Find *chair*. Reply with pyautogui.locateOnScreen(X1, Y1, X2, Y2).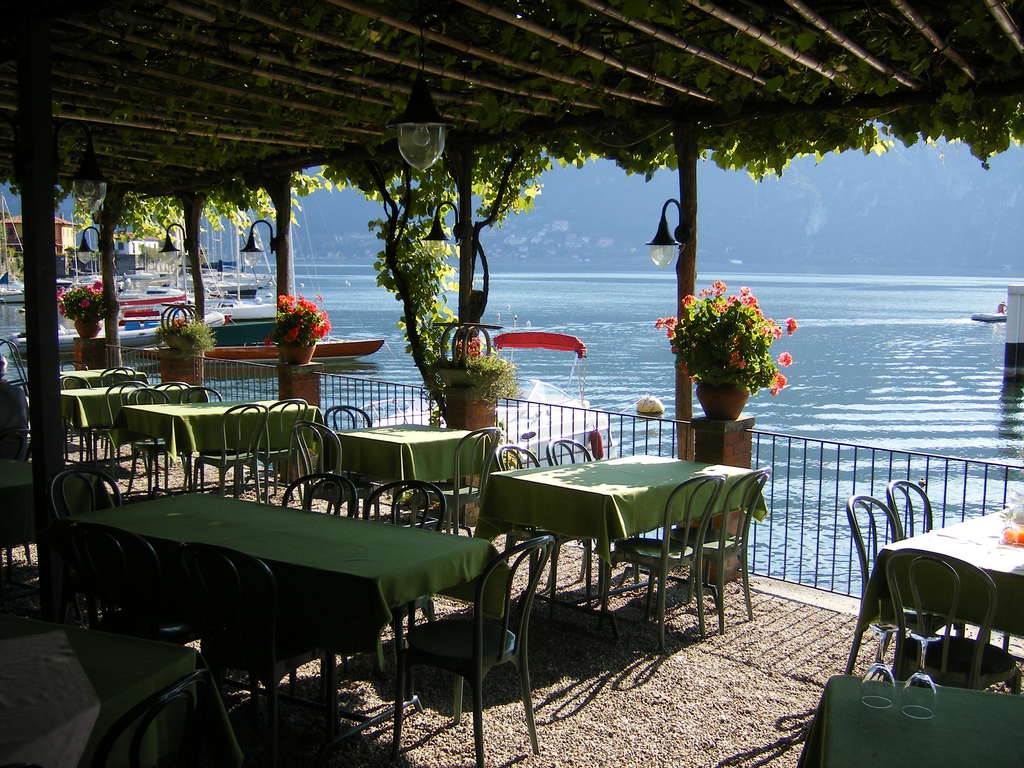
pyautogui.locateOnScreen(410, 426, 506, 537).
